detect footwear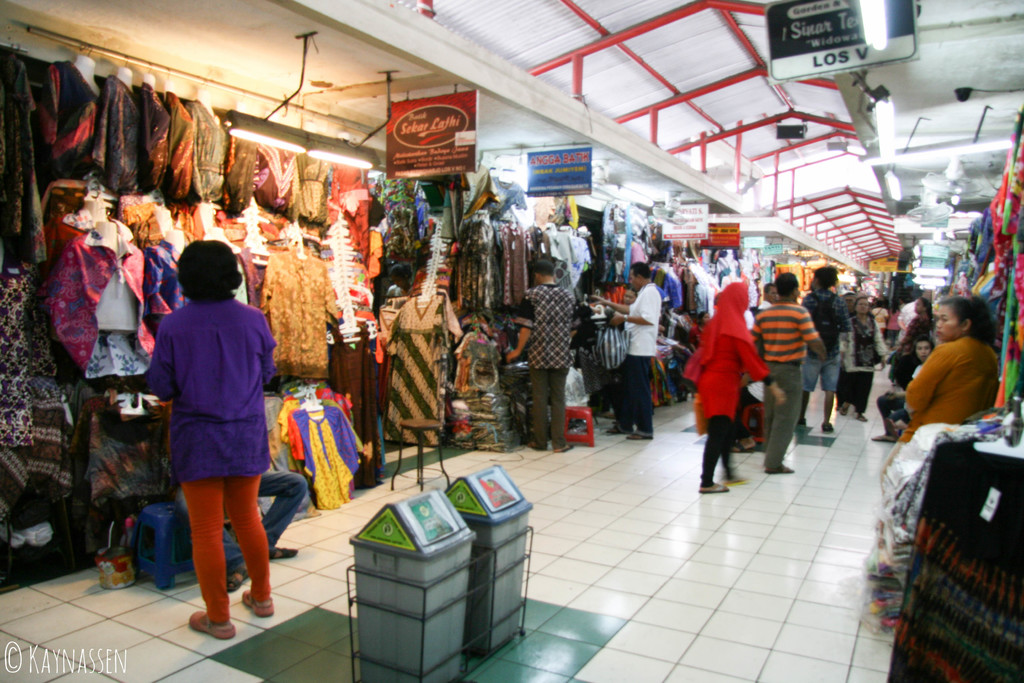
(x1=605, y1=421, x2=623, y2=437)
